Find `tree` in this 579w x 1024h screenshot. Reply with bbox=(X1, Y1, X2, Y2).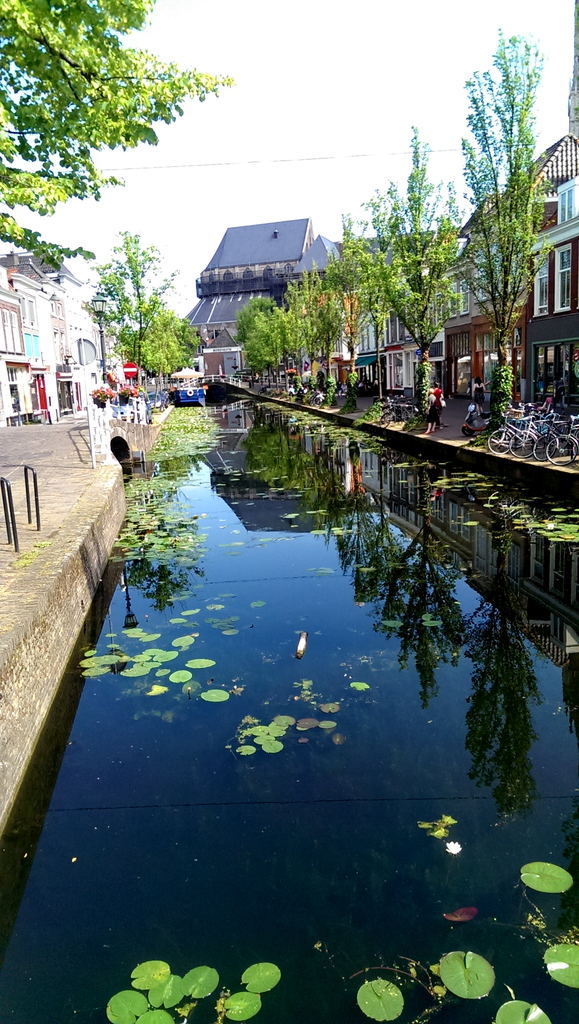
bbox=(236, 285, 289, 370).
